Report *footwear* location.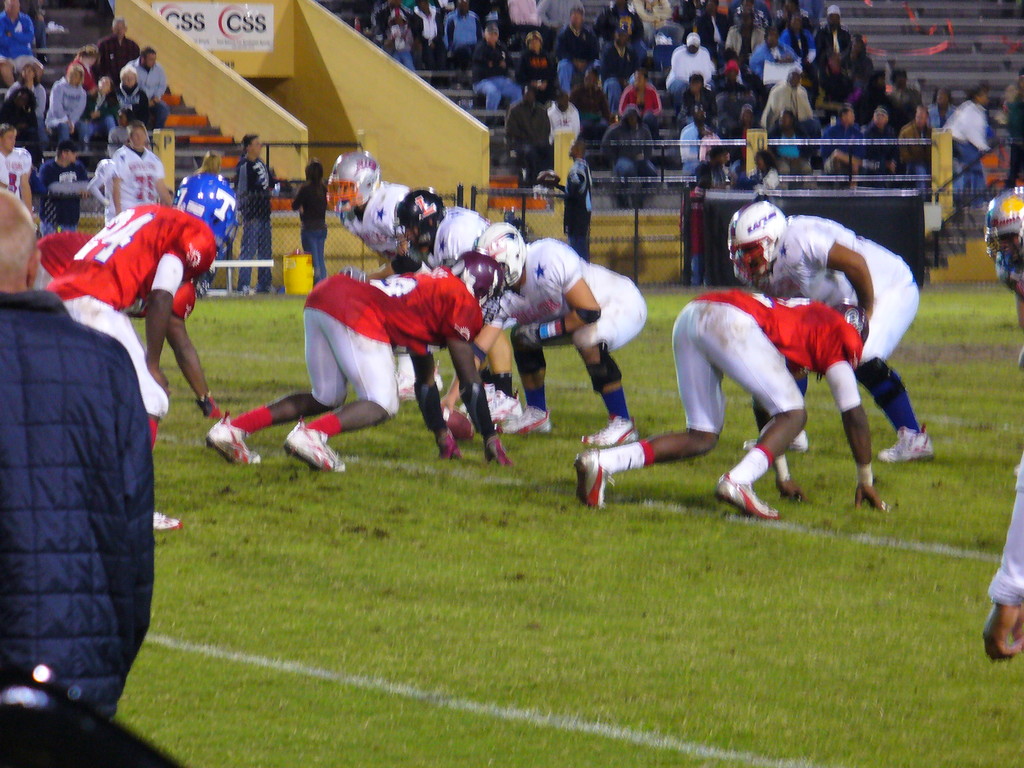
Report: bbox(735, 431, 808, 459).
